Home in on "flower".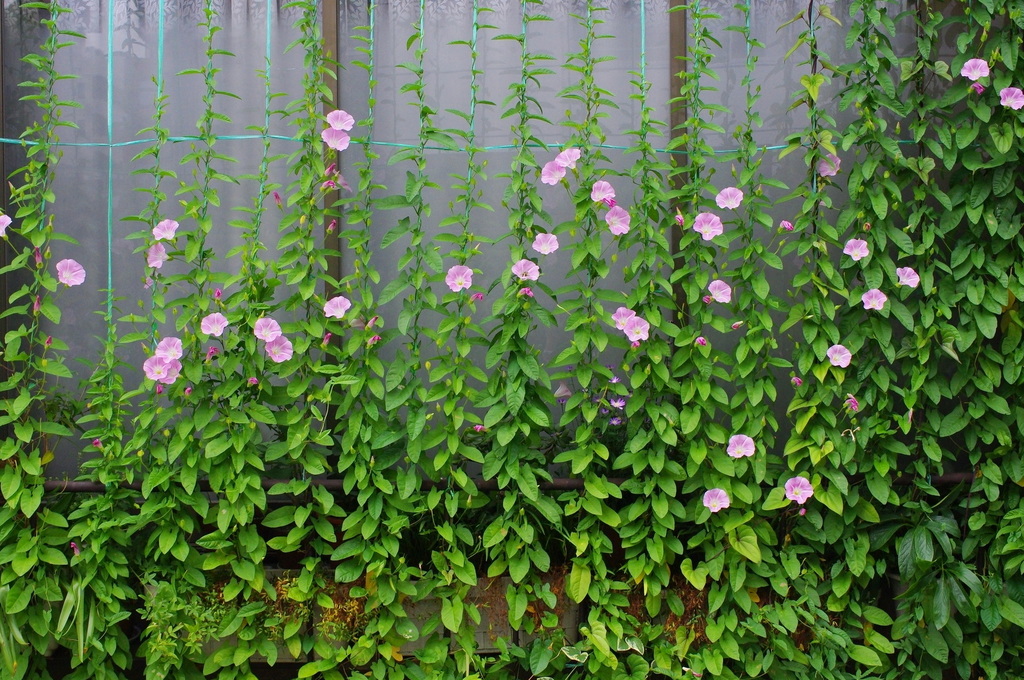
Homed in at box=[1000, 86, 1023, 109].
